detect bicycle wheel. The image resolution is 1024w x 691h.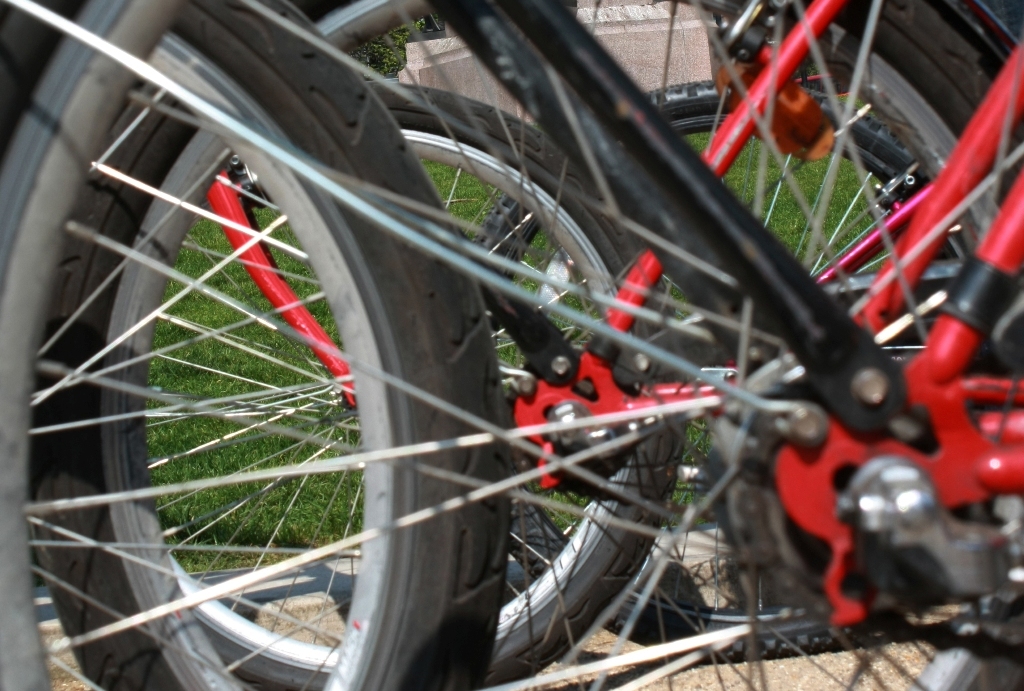
BBox(0, 0, 511, 690).
